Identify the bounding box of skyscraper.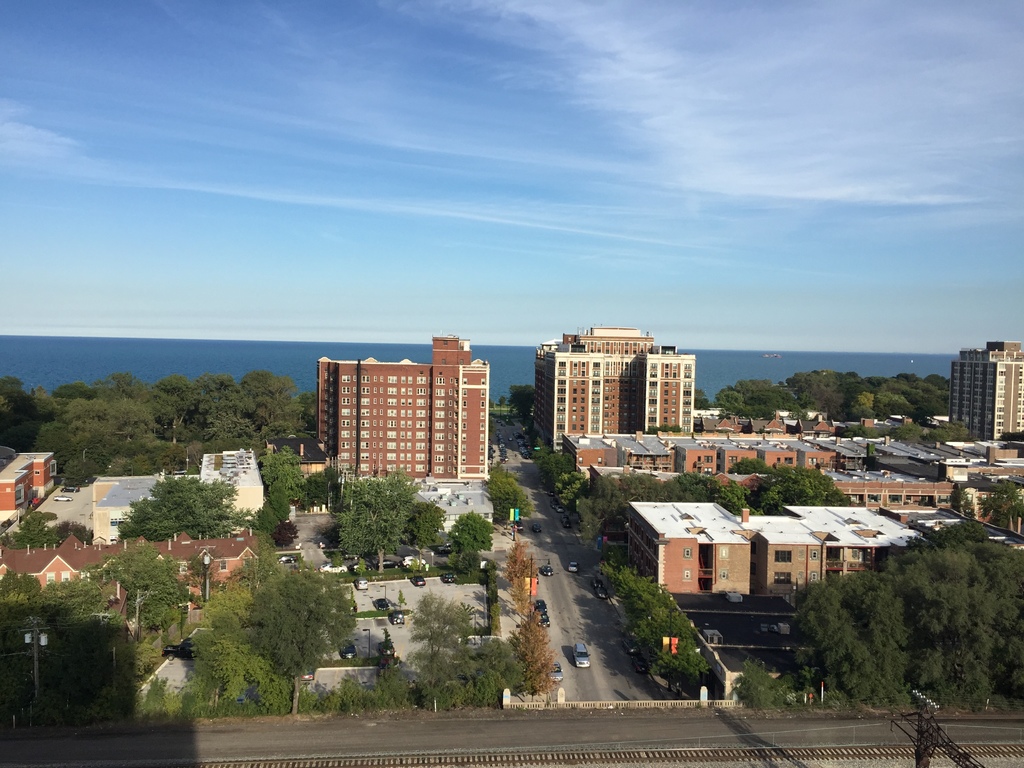
box(321, 335, 493, 481).
